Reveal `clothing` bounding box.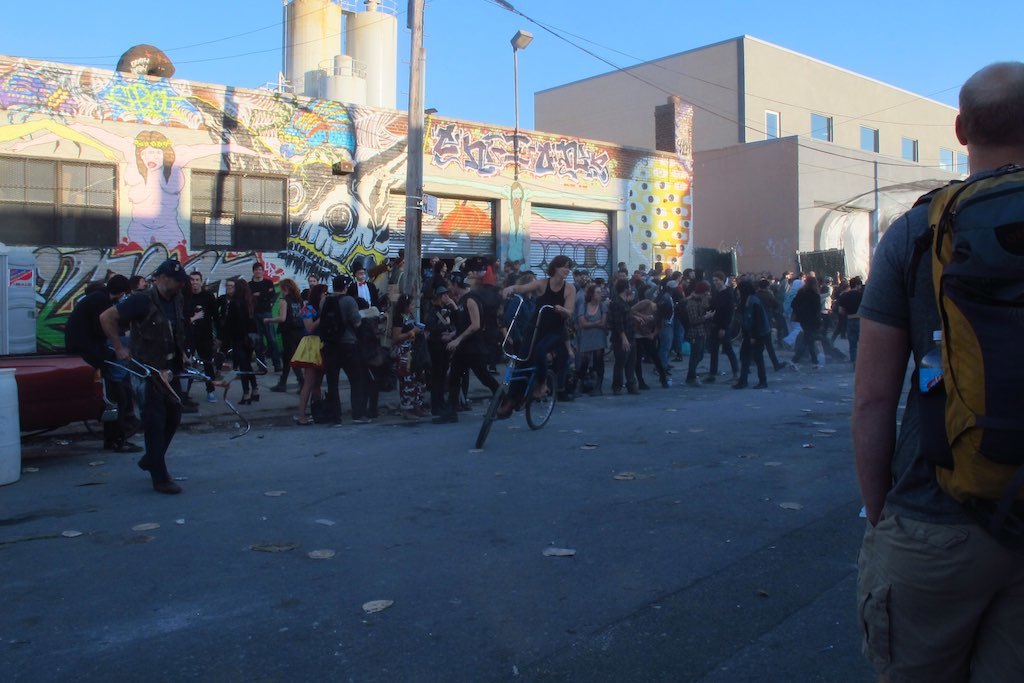
Revealed: <region>194, 280, 207, 365</region>.
